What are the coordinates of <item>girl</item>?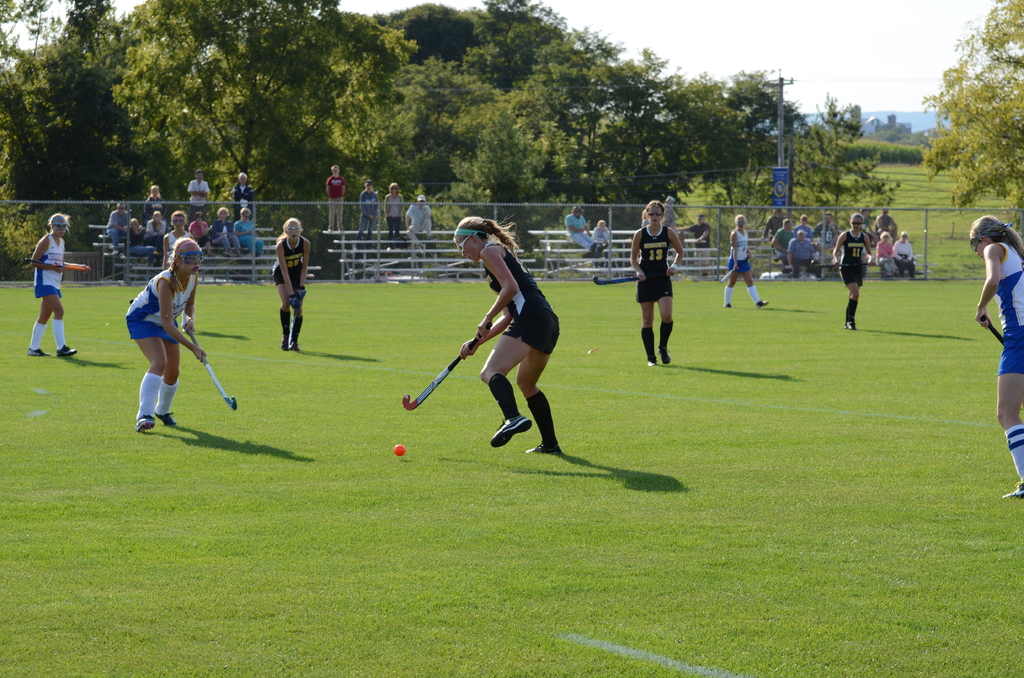
<bbox>158, 212, 202, 317</bbox>.
